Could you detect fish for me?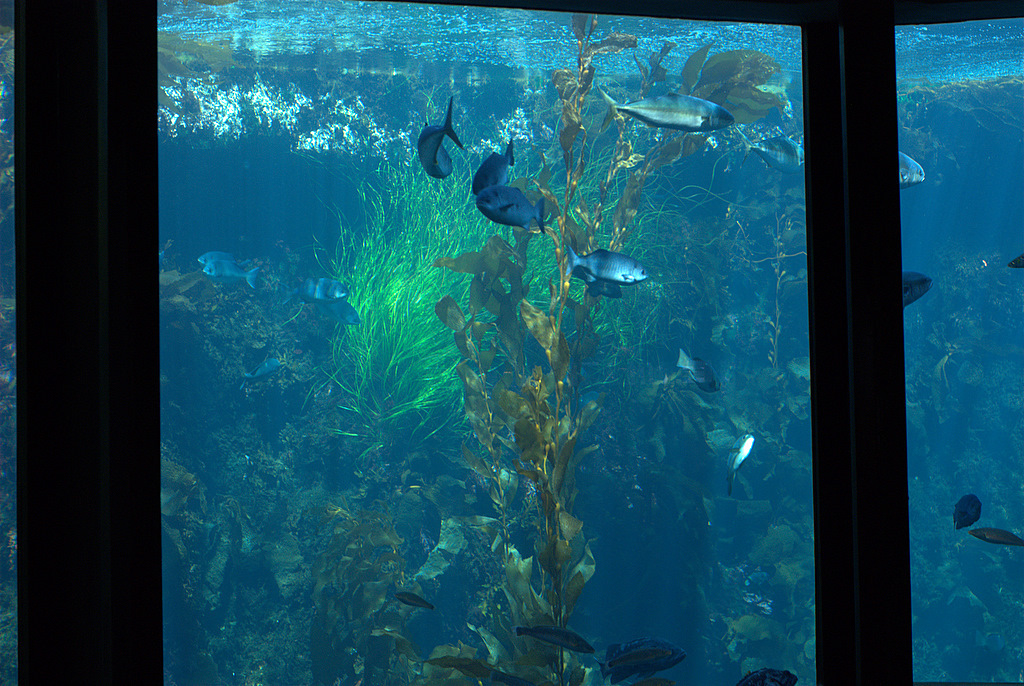
Detection result: [x1=414, y1=95, x2=463, y2=178].
